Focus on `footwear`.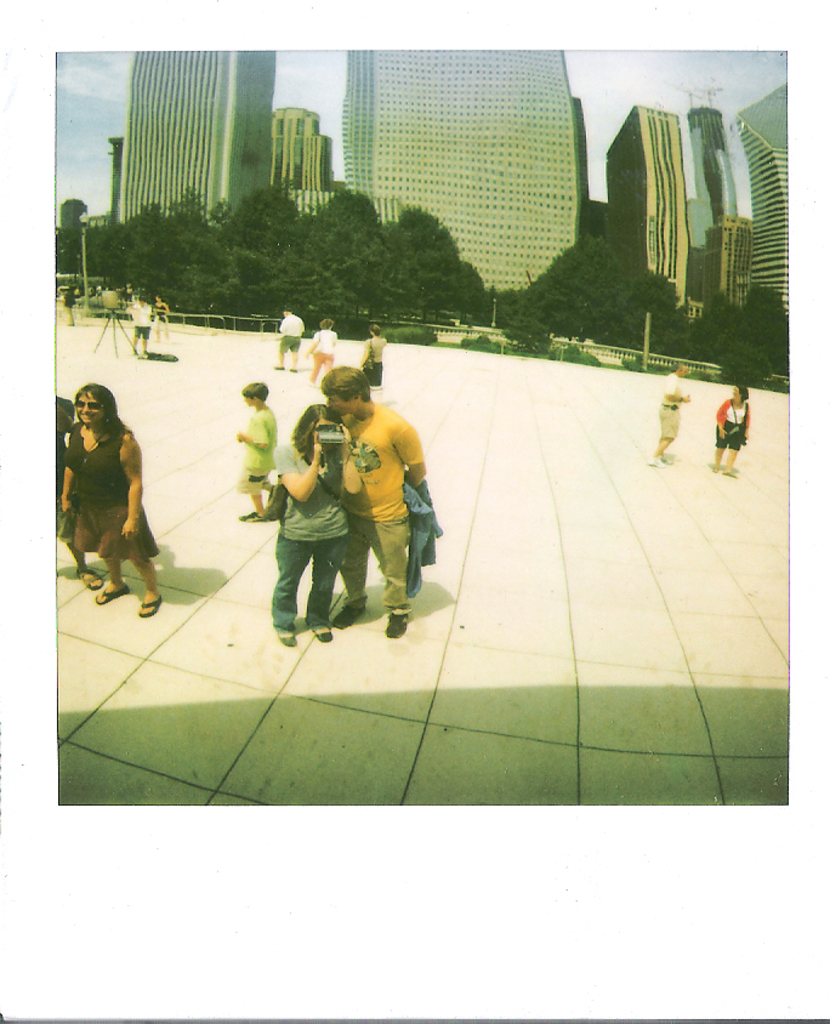
Focused at box=[141, 592, 161, 615].
